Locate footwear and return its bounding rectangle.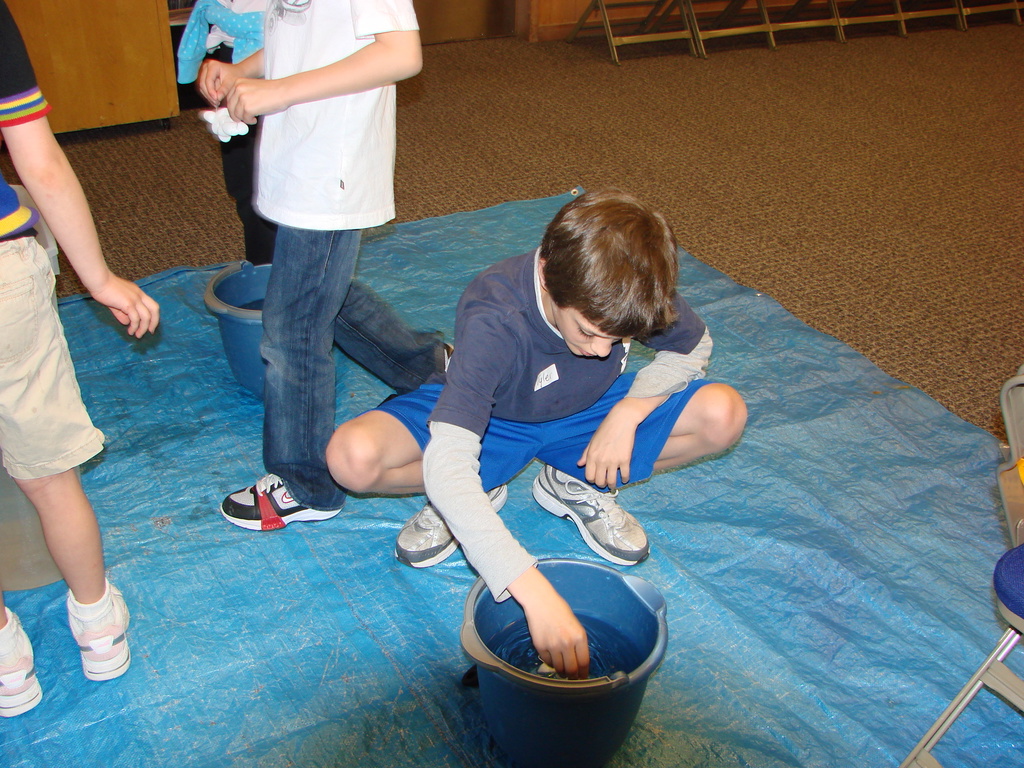
l=528, t=456, r=651, b=563.
